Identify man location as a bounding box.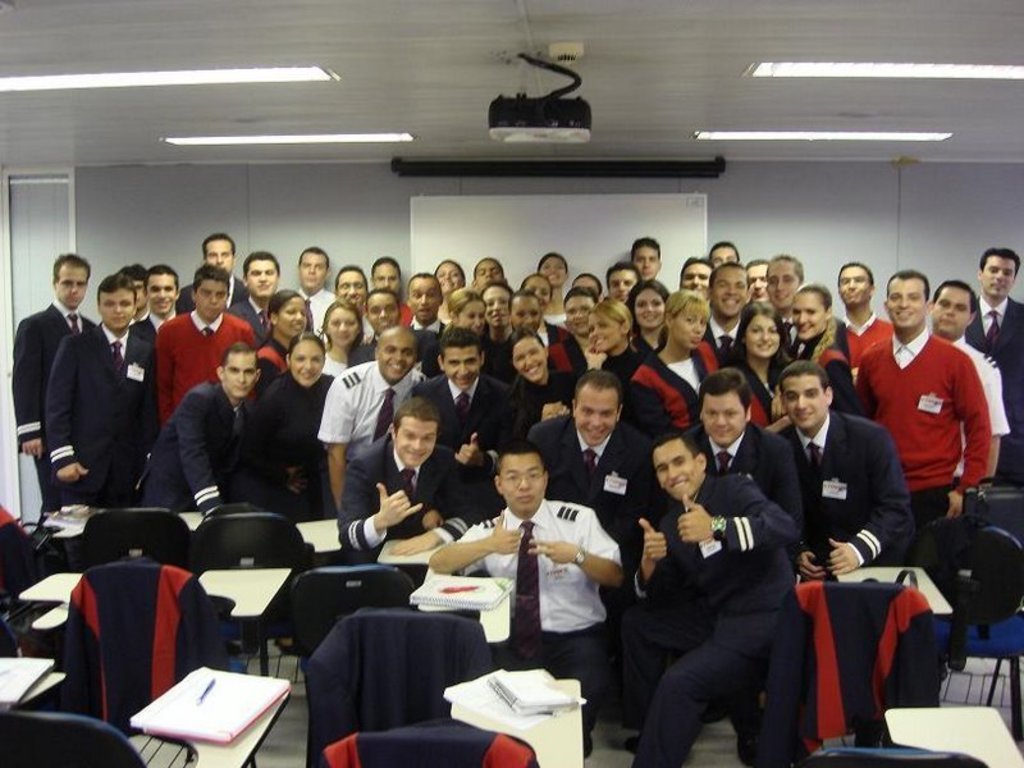
region(129, 266, 182, 340).
